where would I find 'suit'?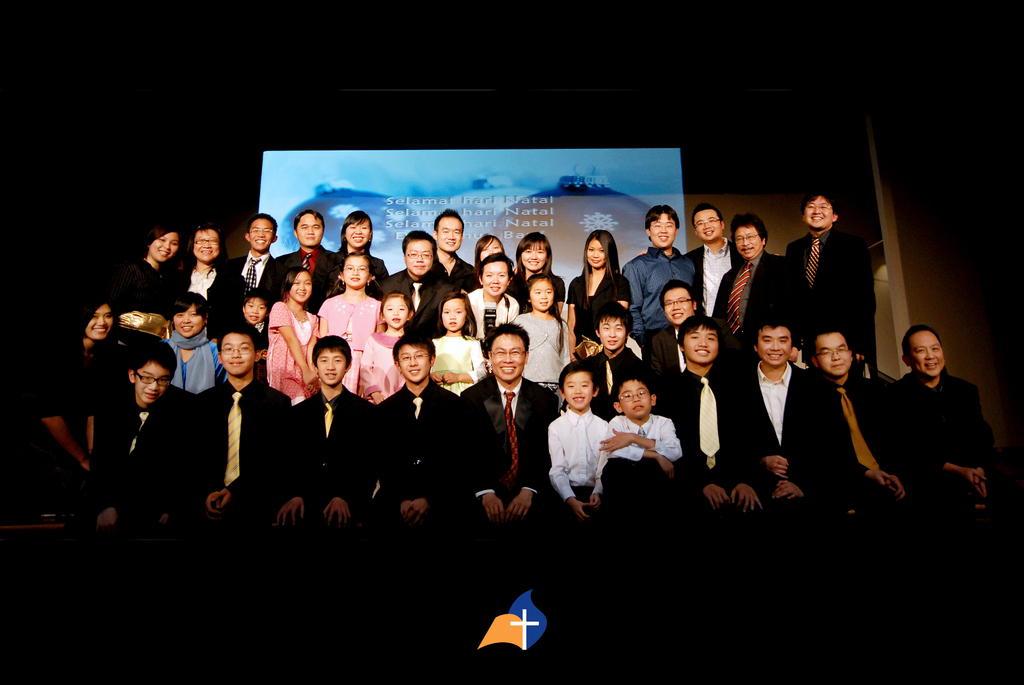
At 287/381/371/553.
